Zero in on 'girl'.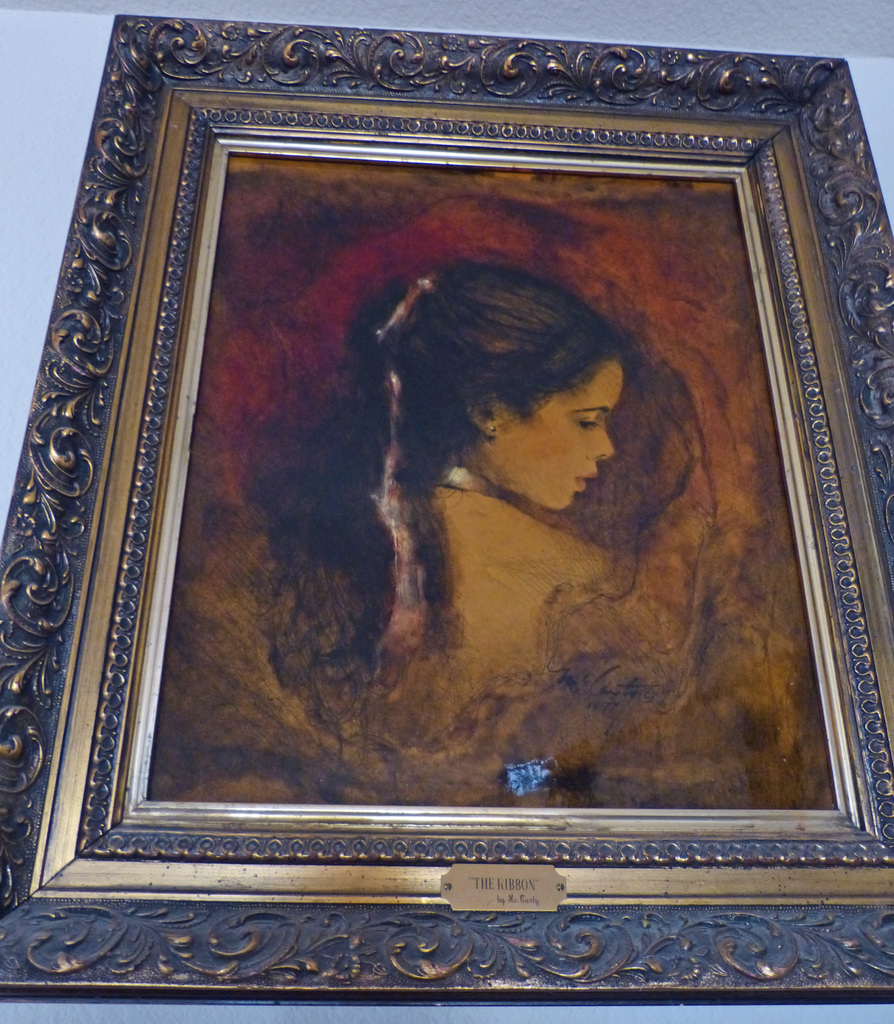
Zeroed in: box(213, 199, 662, 819).
